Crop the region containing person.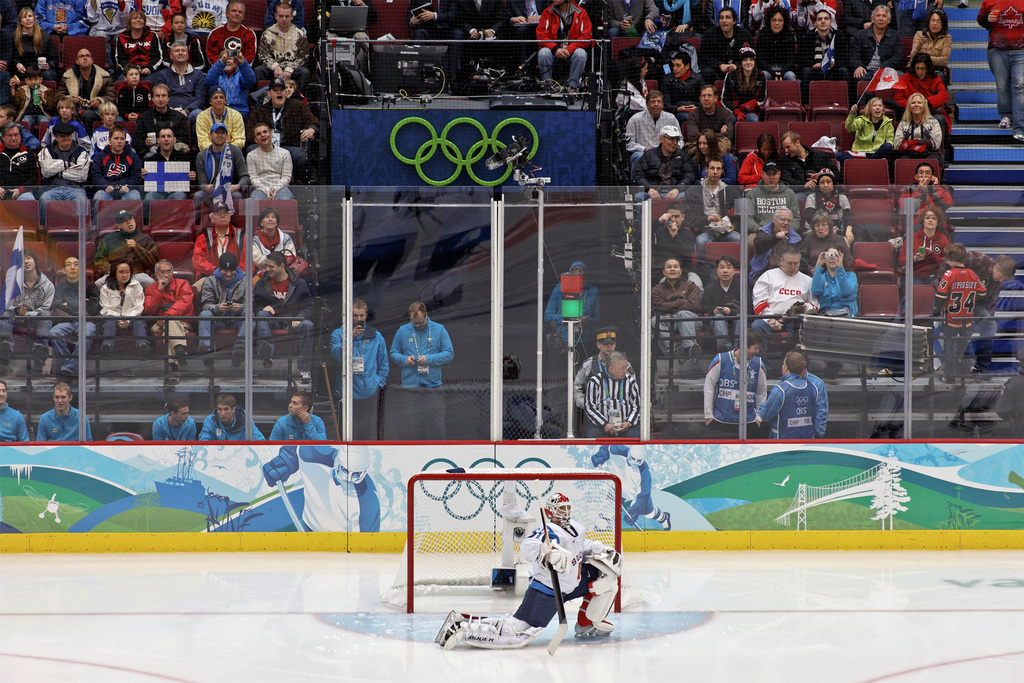
Crop region: <region>256, 6, 318, 77</region>.
